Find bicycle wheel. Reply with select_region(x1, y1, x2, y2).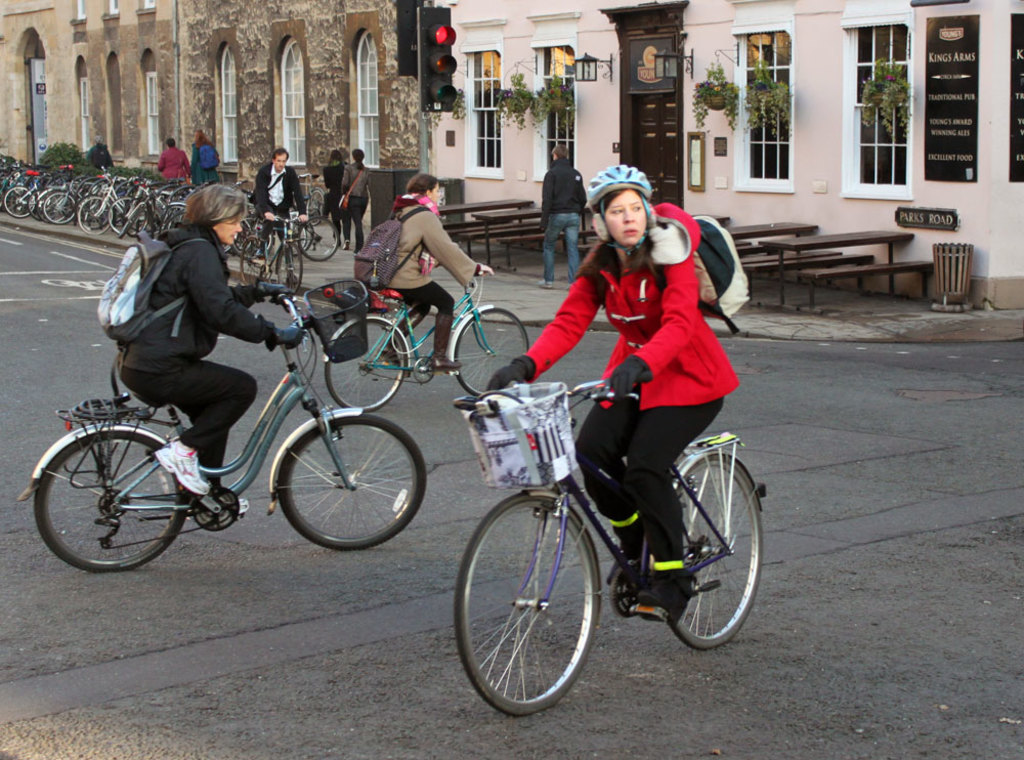
select_region(463, 492, 616, 724).
